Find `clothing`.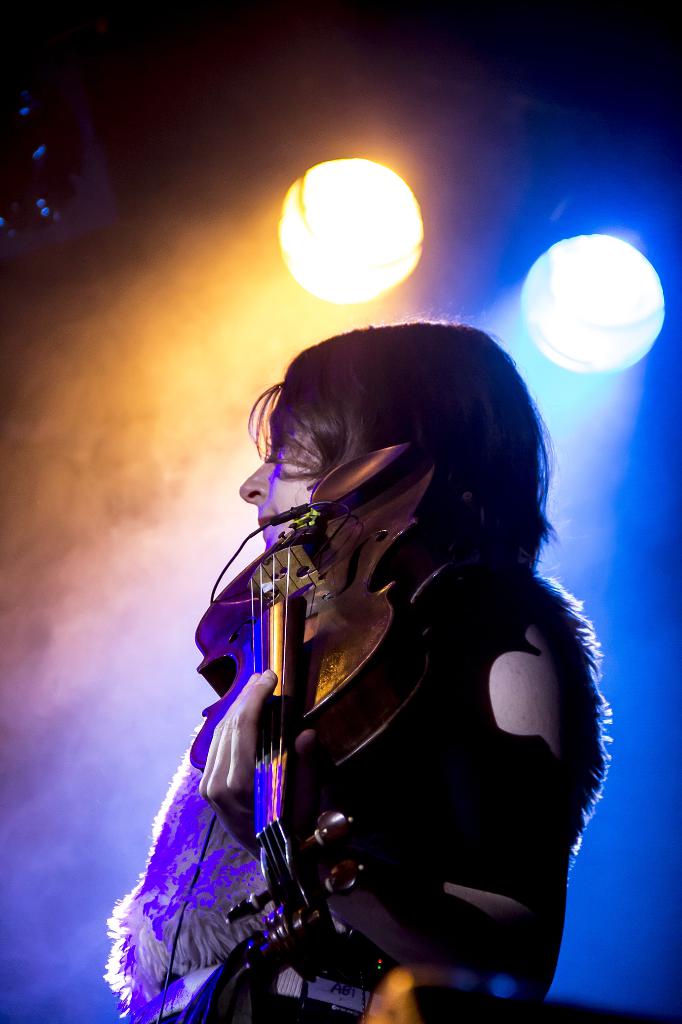
104:551:615:1023.
